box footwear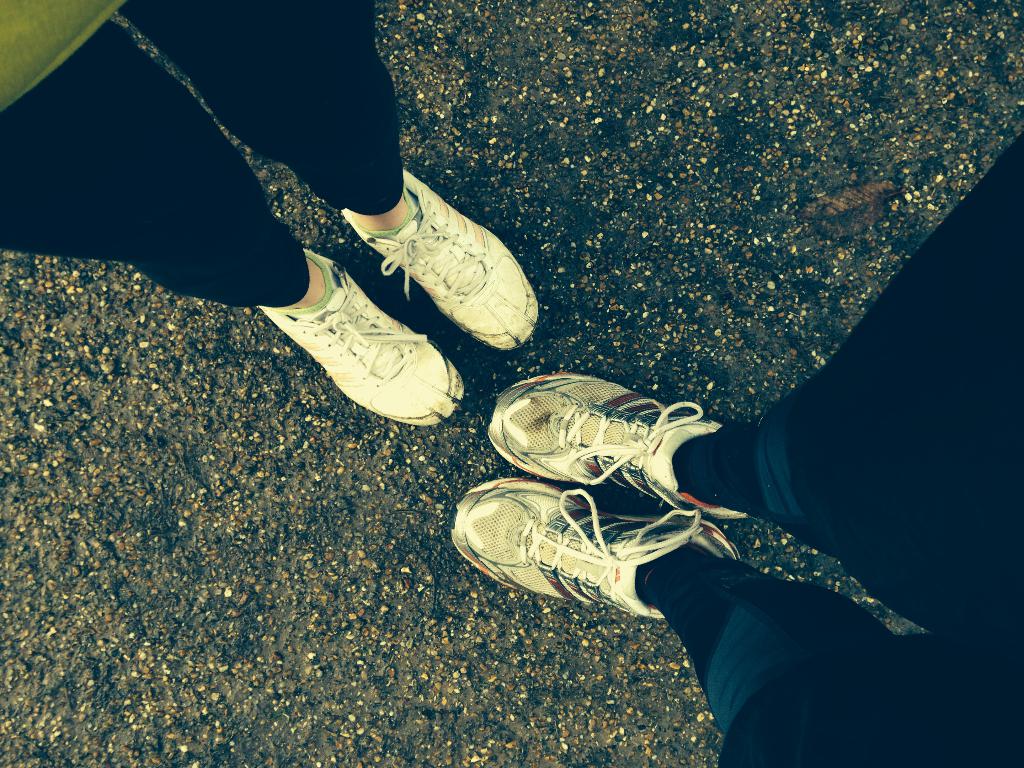
232,259,456,434
